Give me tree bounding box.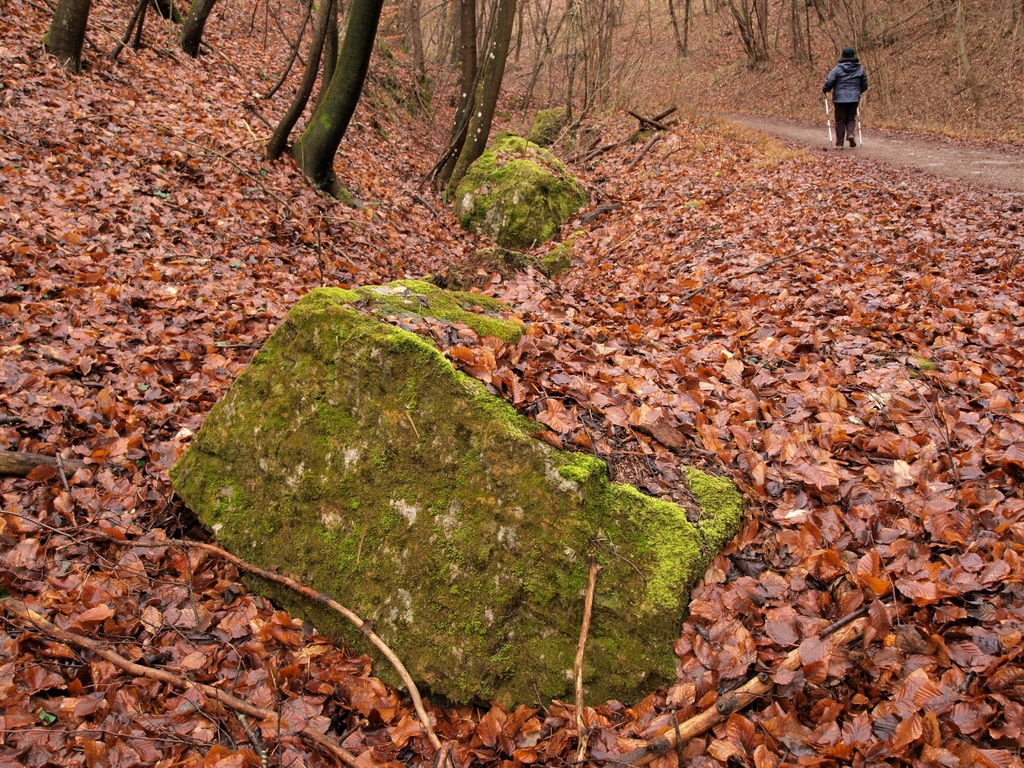
crop(243, 0, 332, 103).
